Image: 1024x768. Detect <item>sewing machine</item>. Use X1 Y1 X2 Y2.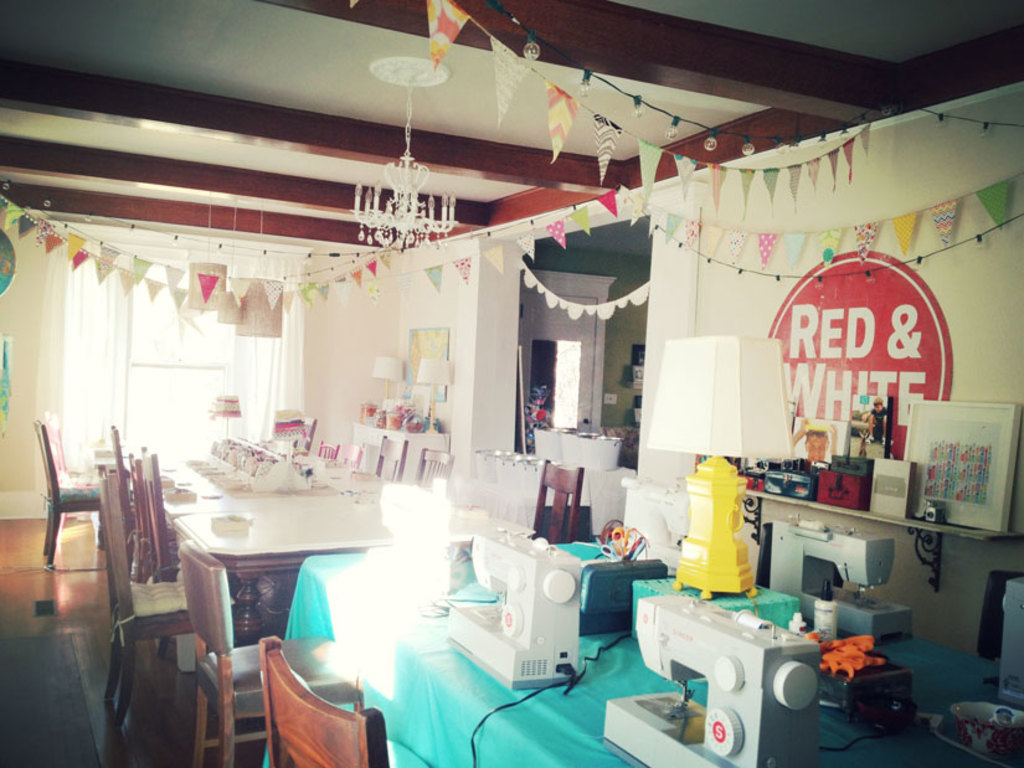
433 515 581 695.
